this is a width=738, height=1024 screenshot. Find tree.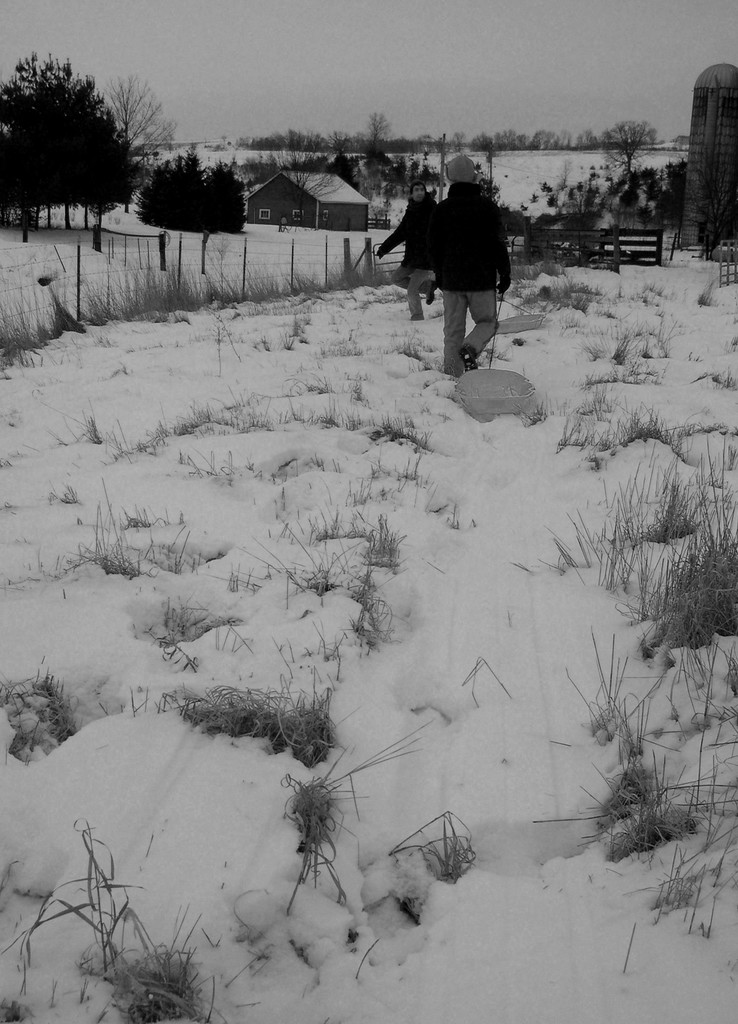
Bounding box: (left=600, top=116, right=663, bottom=194).
